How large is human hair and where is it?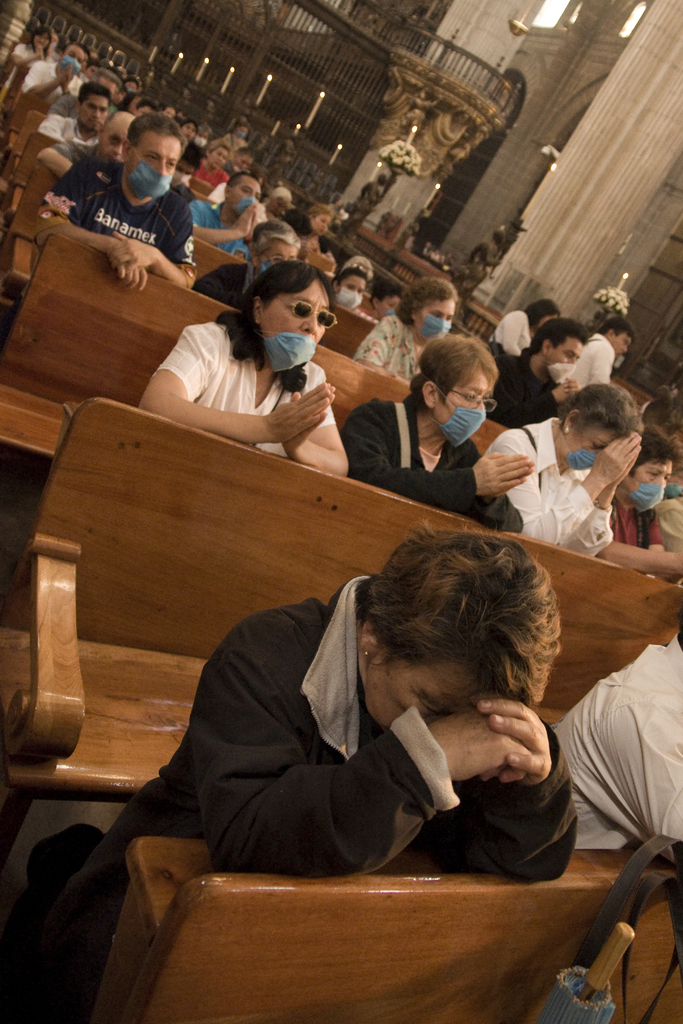
Bounding box: 523,297,560,330.
